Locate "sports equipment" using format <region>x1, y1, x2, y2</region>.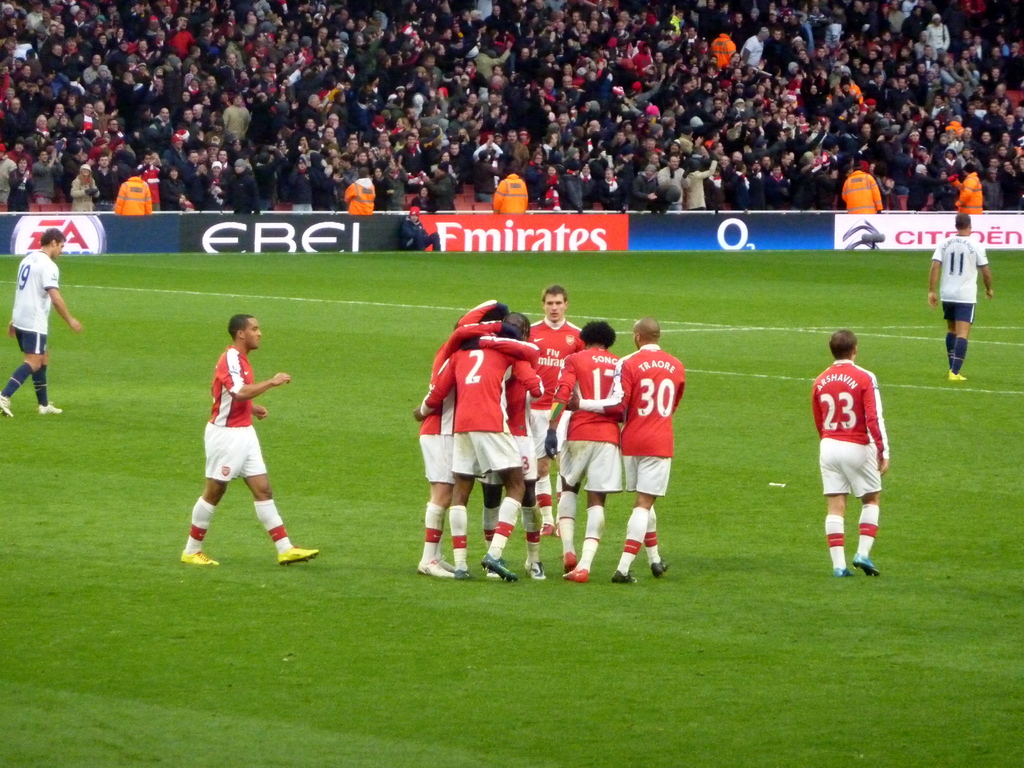
<region>453, 565, 470, 582</region>.
